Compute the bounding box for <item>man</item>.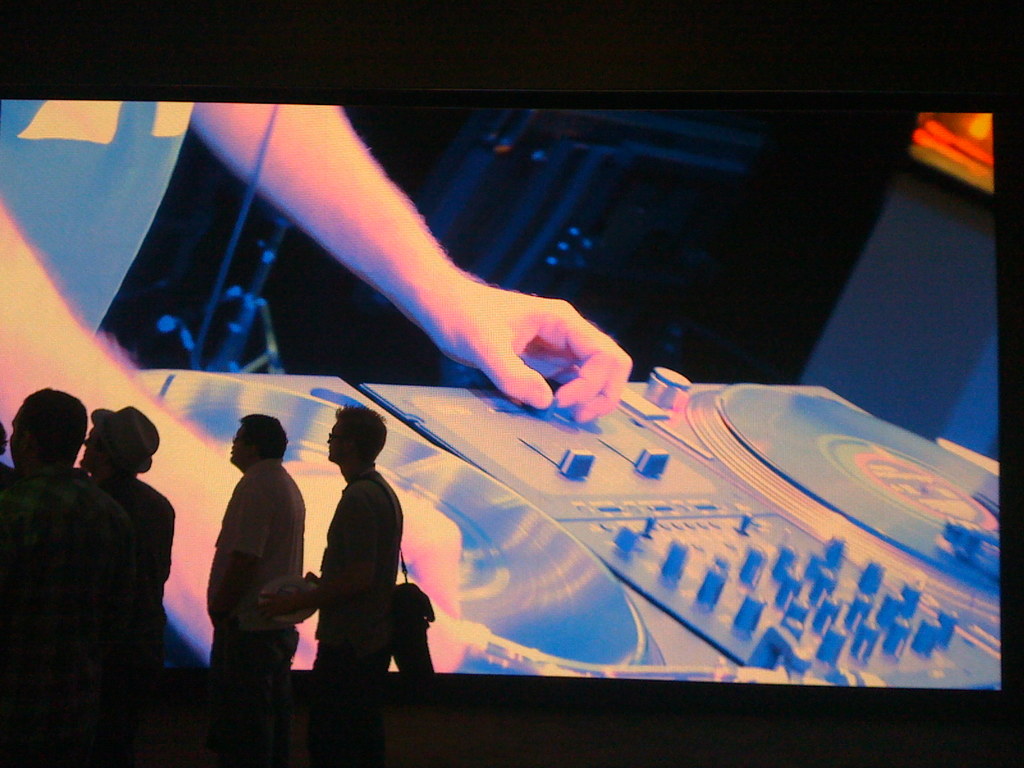
{"x1": 211, "y1": 415, "x2": 304, "y2": 673}.
